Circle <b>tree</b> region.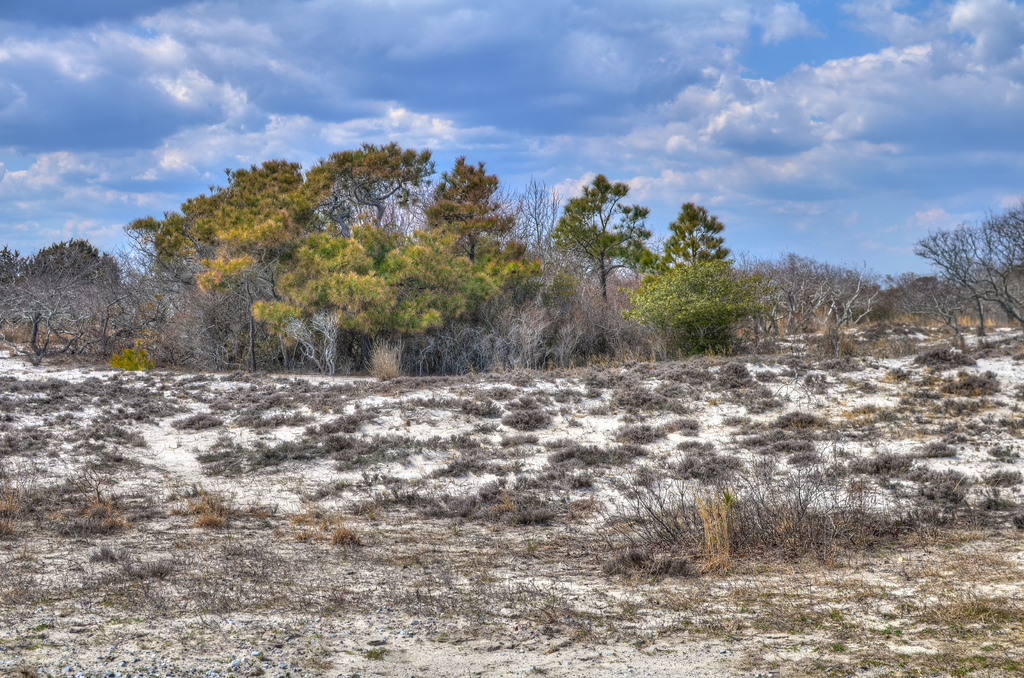
Region: detection(555, 170, 655, 300).
